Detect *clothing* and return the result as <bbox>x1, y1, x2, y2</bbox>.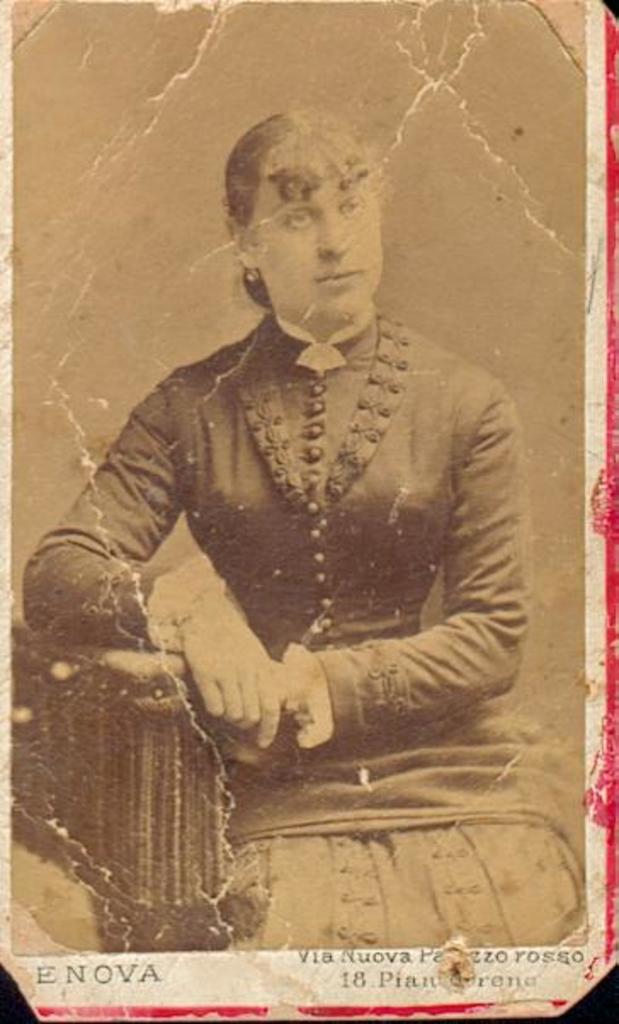
<bbox>22, 306, 593, 954</bbox>.
